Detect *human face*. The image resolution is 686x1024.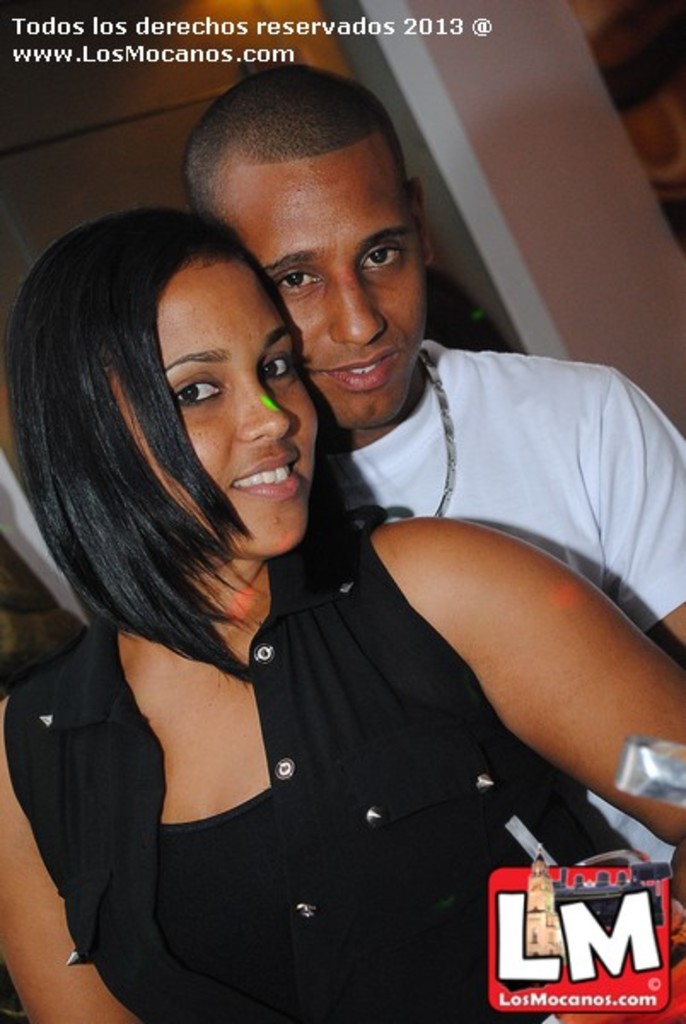
(263,166,421,420).
